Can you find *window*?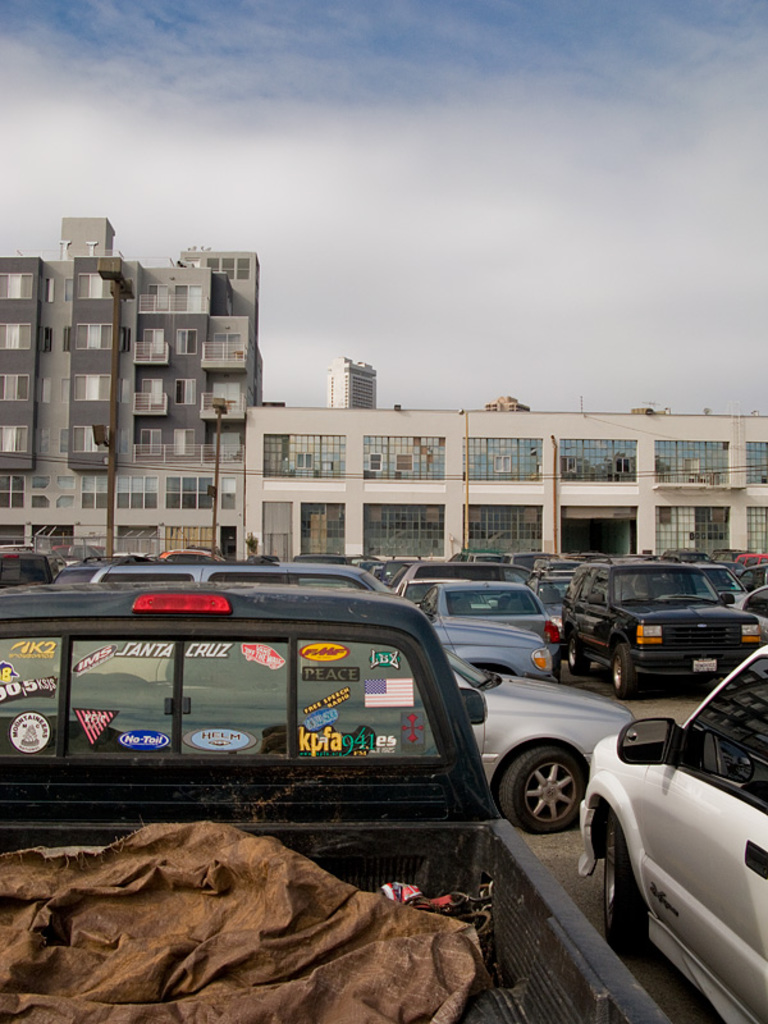
Yes, bounding box: 68 257 119 310.
